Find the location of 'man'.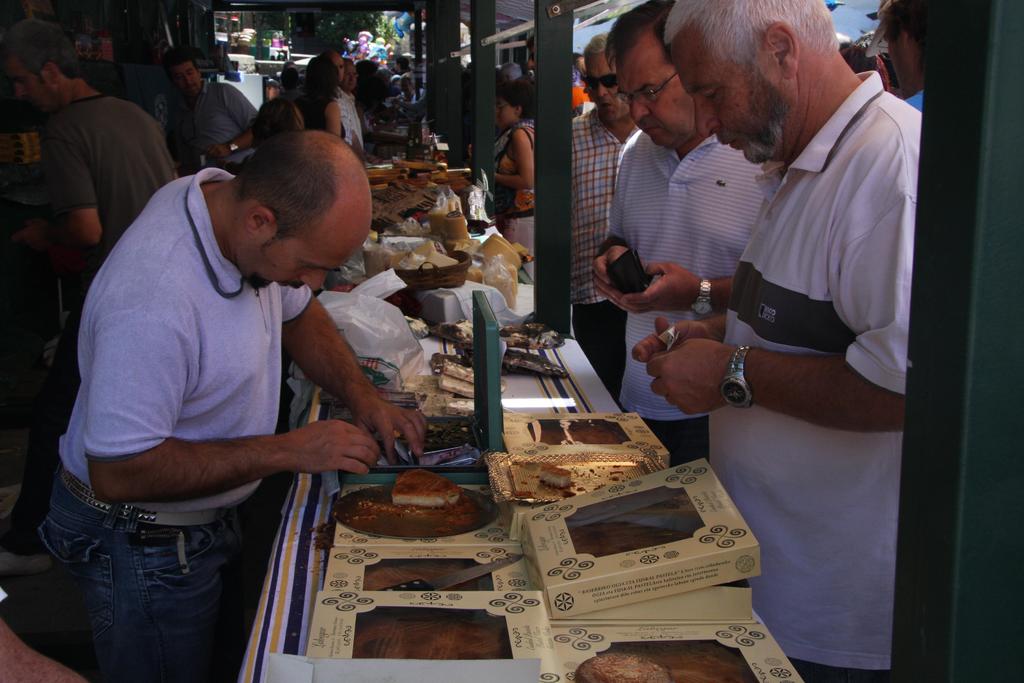
Location: rect(342, 61, 357, 93).
